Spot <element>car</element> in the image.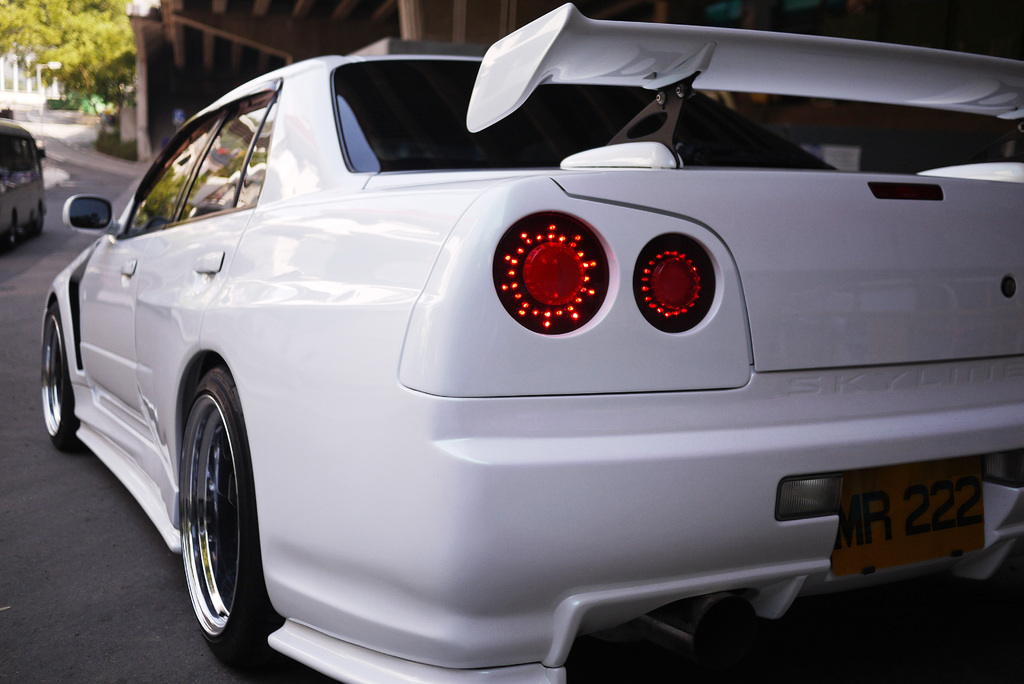
<element>car</element> found at 54, 27, 1007, 680.
